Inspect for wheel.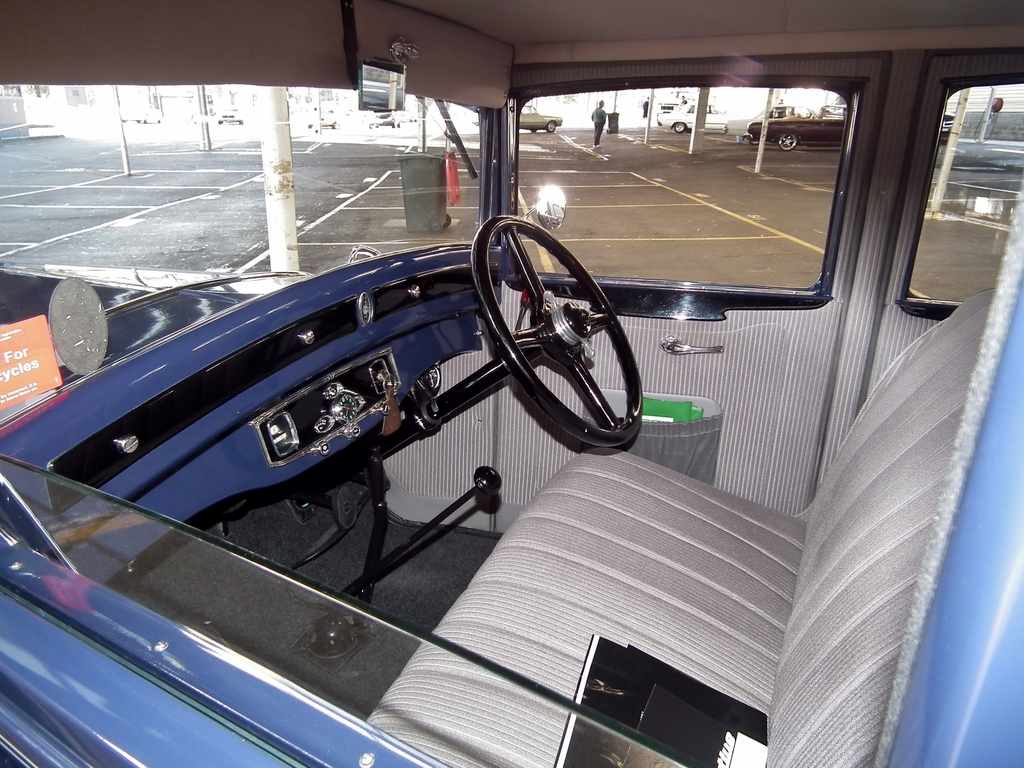
Inspection: {"left": 391, "top": 121, "right": 396, "bottom": 127}.
